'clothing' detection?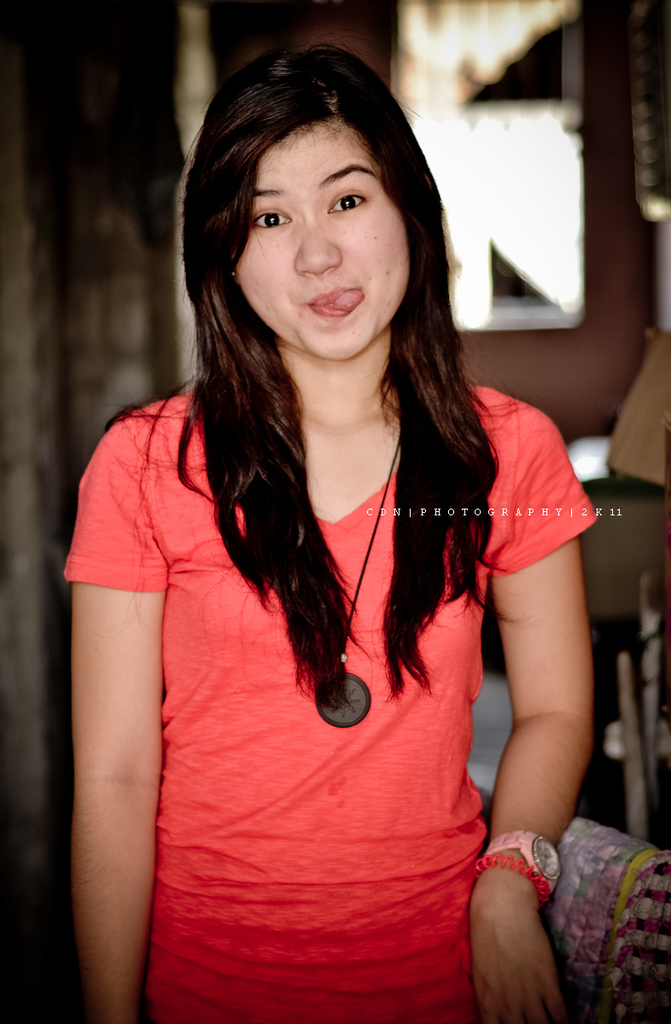
bbox(64, 391, 595, 1023)
